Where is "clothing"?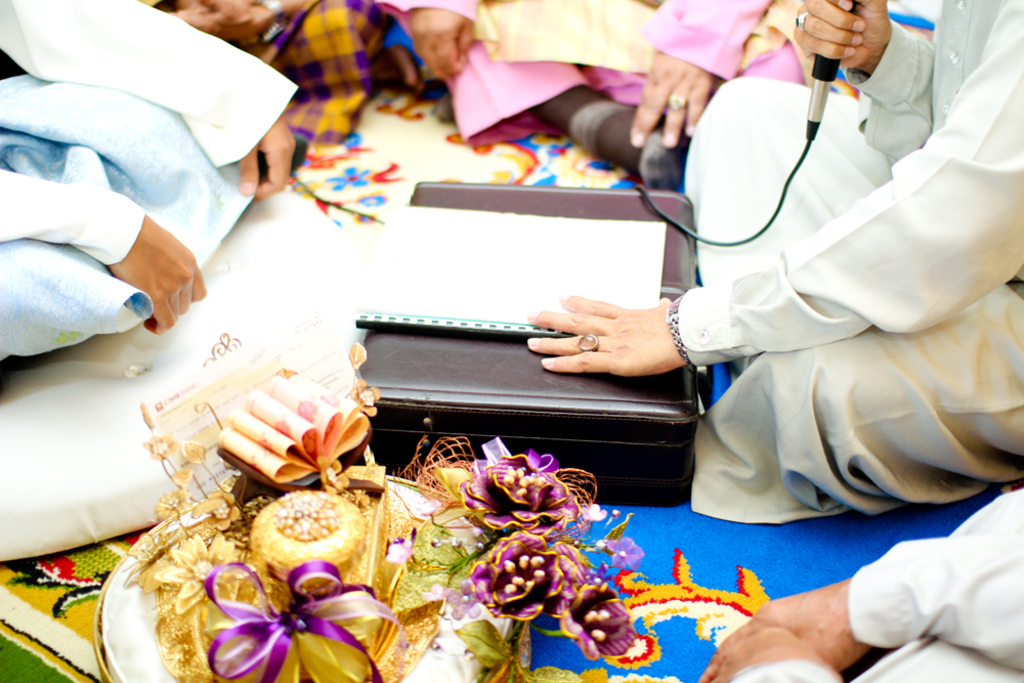
(733, 484, 1023, 682).
